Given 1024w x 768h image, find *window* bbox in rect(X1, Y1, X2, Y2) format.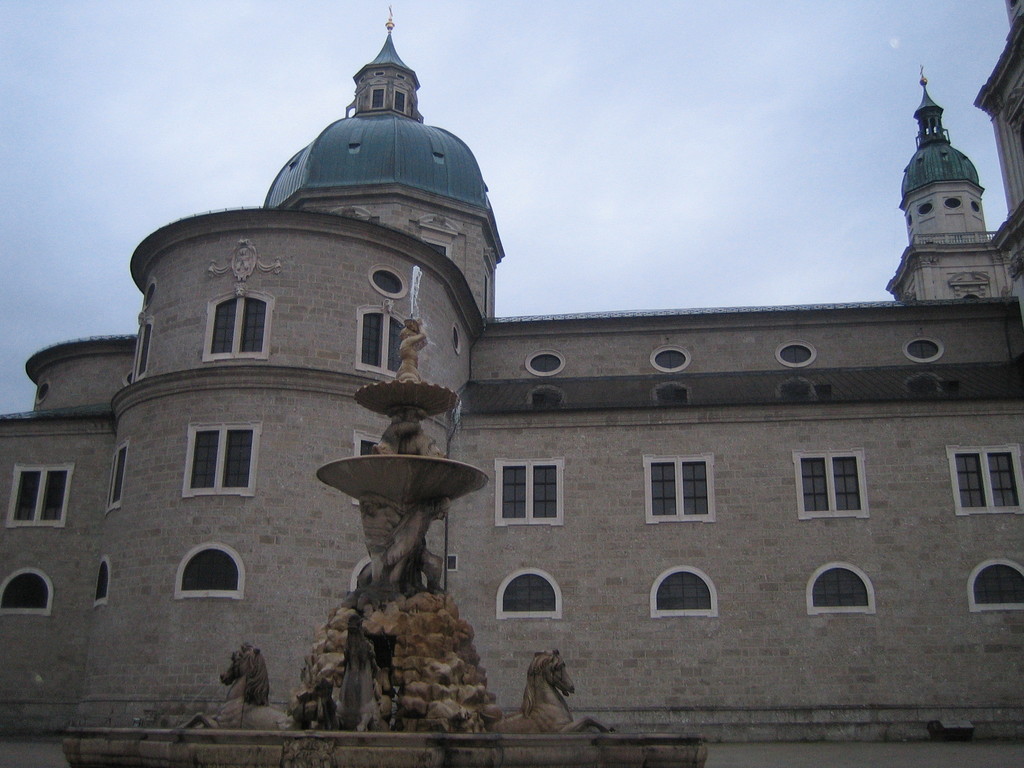
rect(103, 442, 128, 517).
